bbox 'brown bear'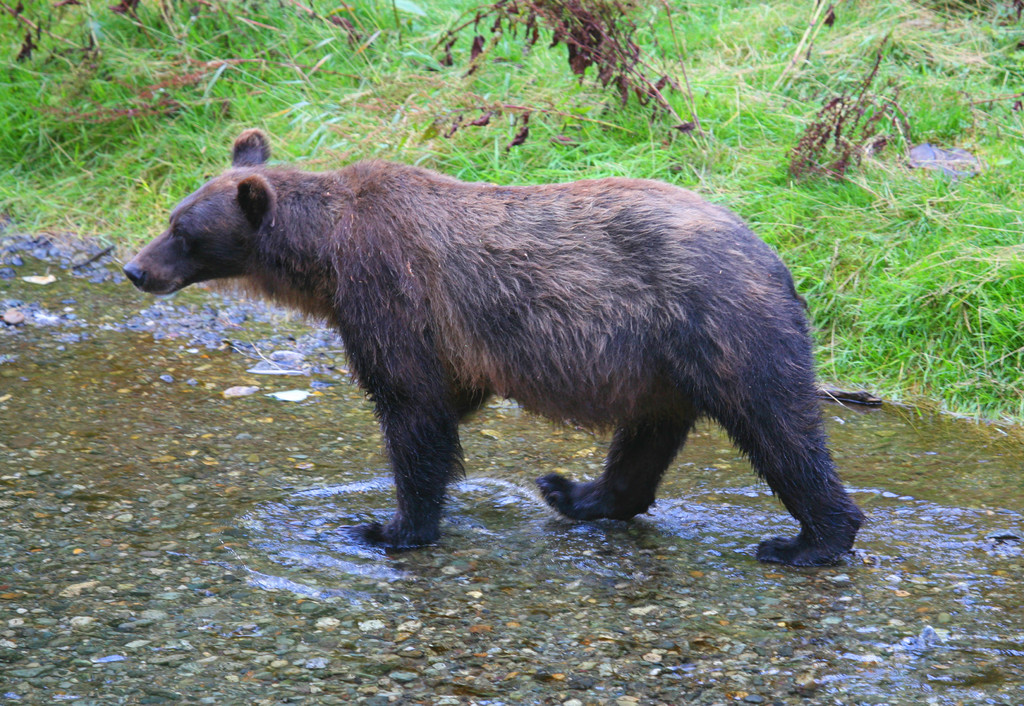
x1=120, y1=127, x2=868, y2=569
